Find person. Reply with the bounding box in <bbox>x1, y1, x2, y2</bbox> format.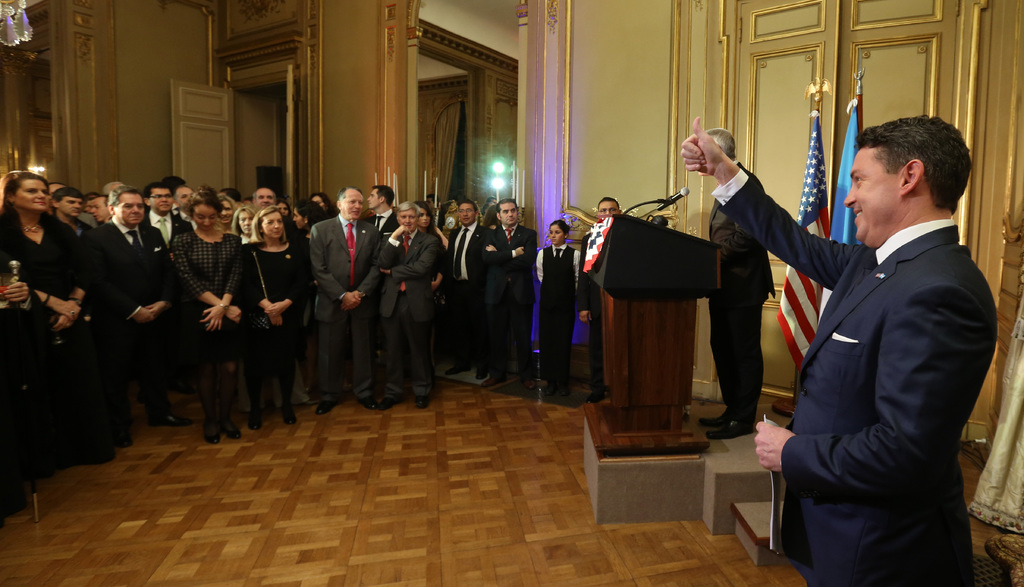
<bbox>691, 125, 780, 446</bbox>.
